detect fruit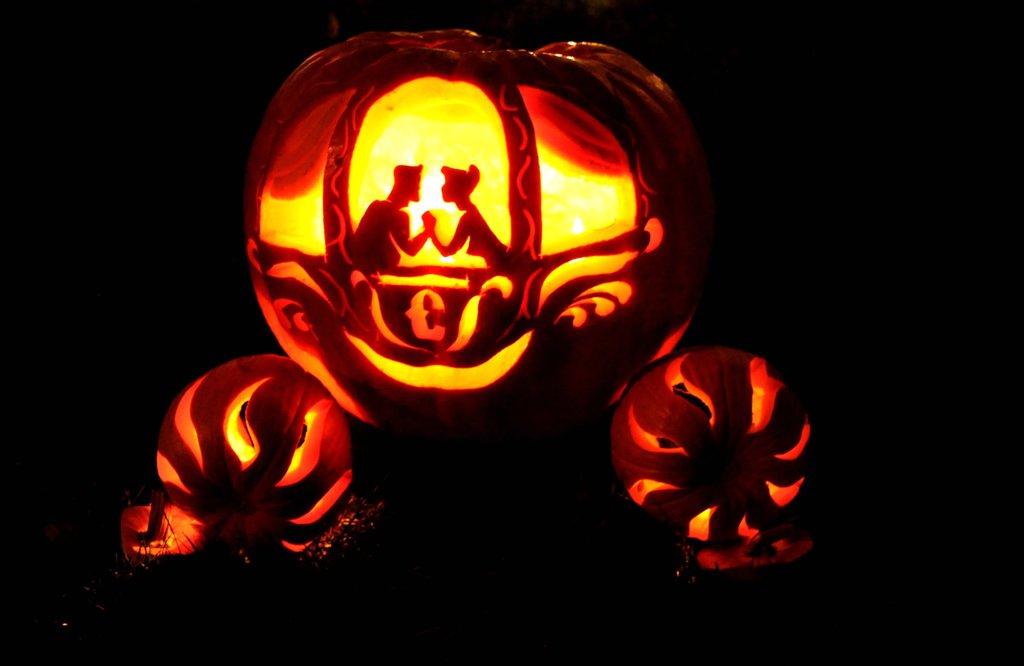
region(120, 490, 212, 571)
